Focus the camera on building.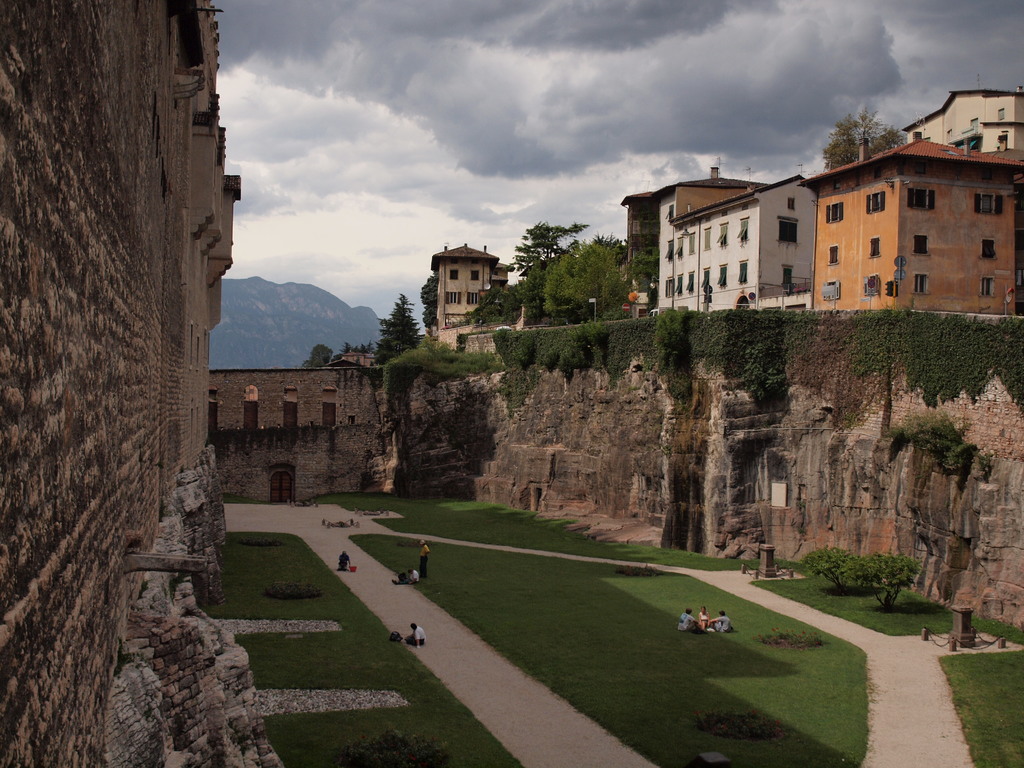
Focus region: select_region(199, 359, 389, 494).
